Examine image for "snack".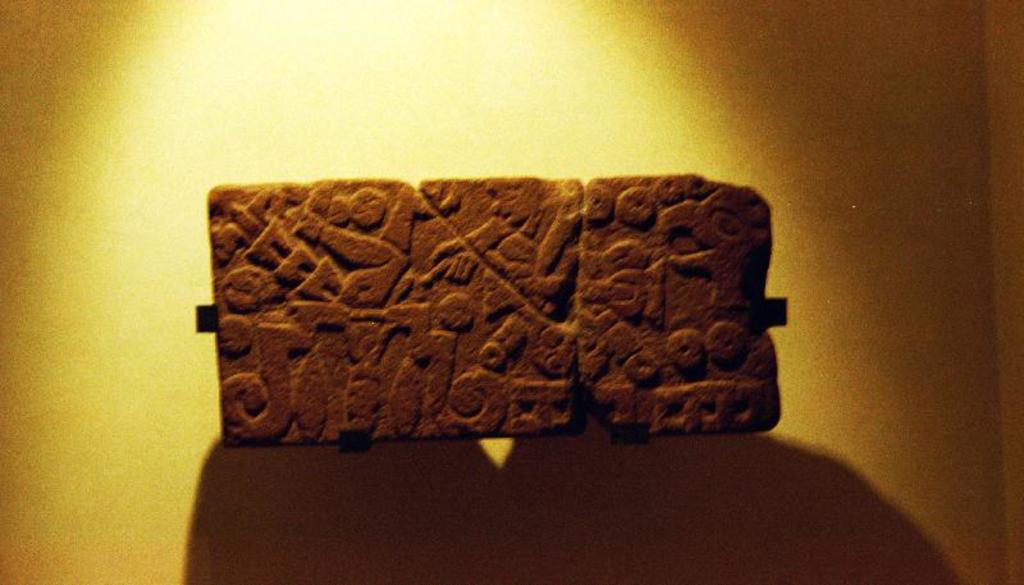
Examination result: [197, 175, 797, 443].
